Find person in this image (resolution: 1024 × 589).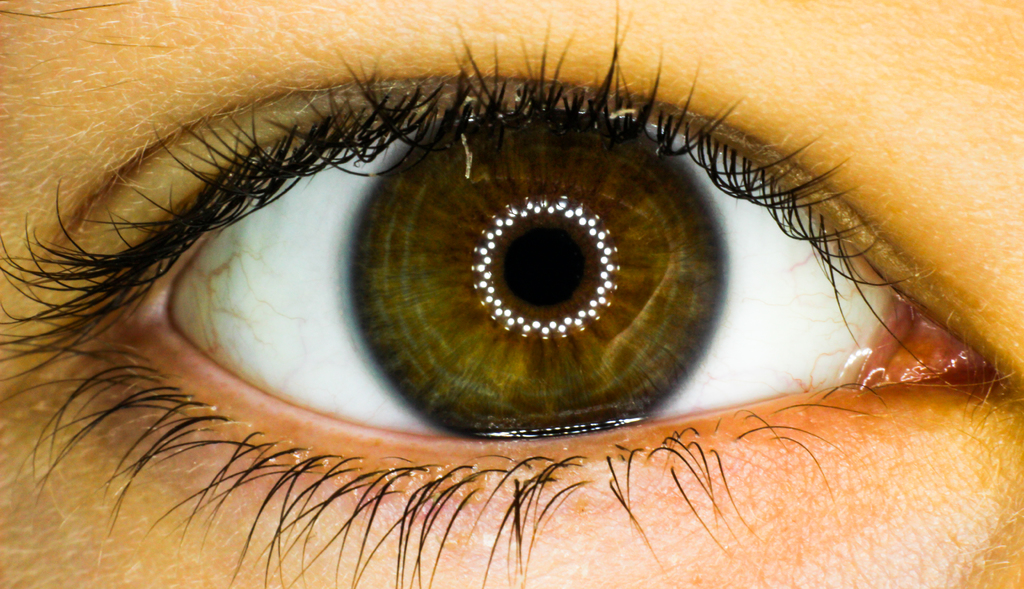
pyautogui.locateOnScreen(0, 0, 1023, 588).
